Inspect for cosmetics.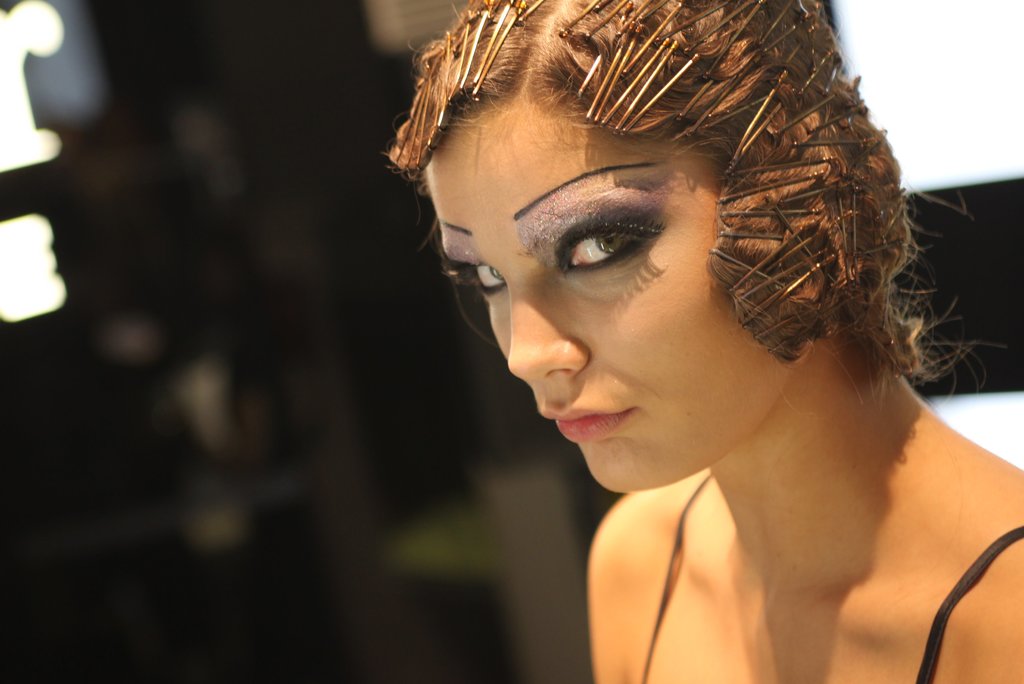
Inspection: [left=554, top=211, right=657, bottom=284].
